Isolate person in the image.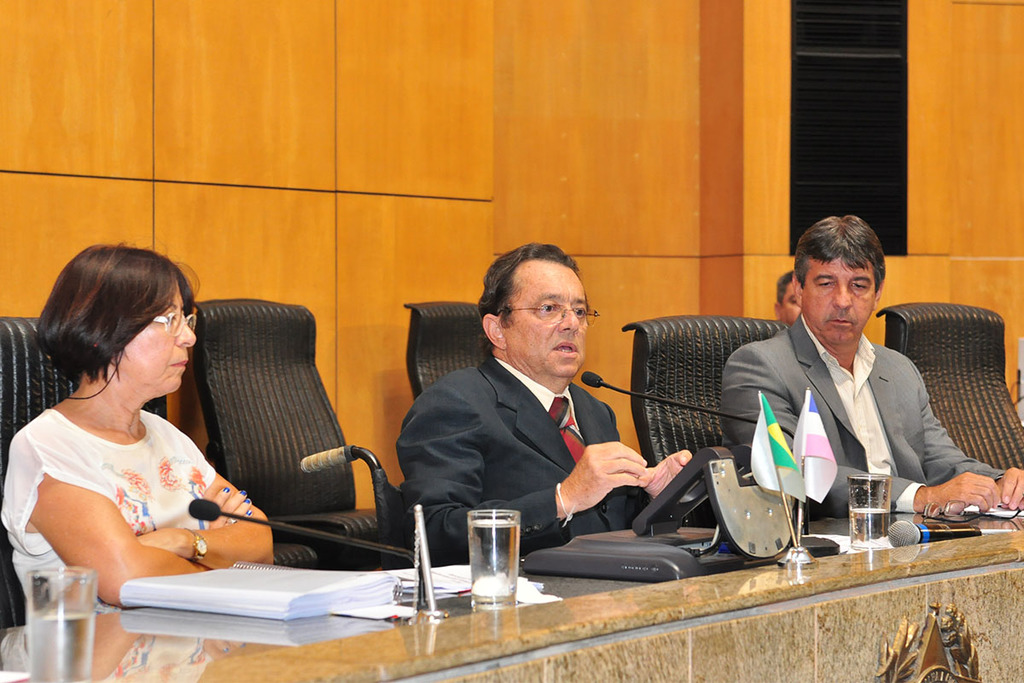
Isolated region: 698,211,957,575.
